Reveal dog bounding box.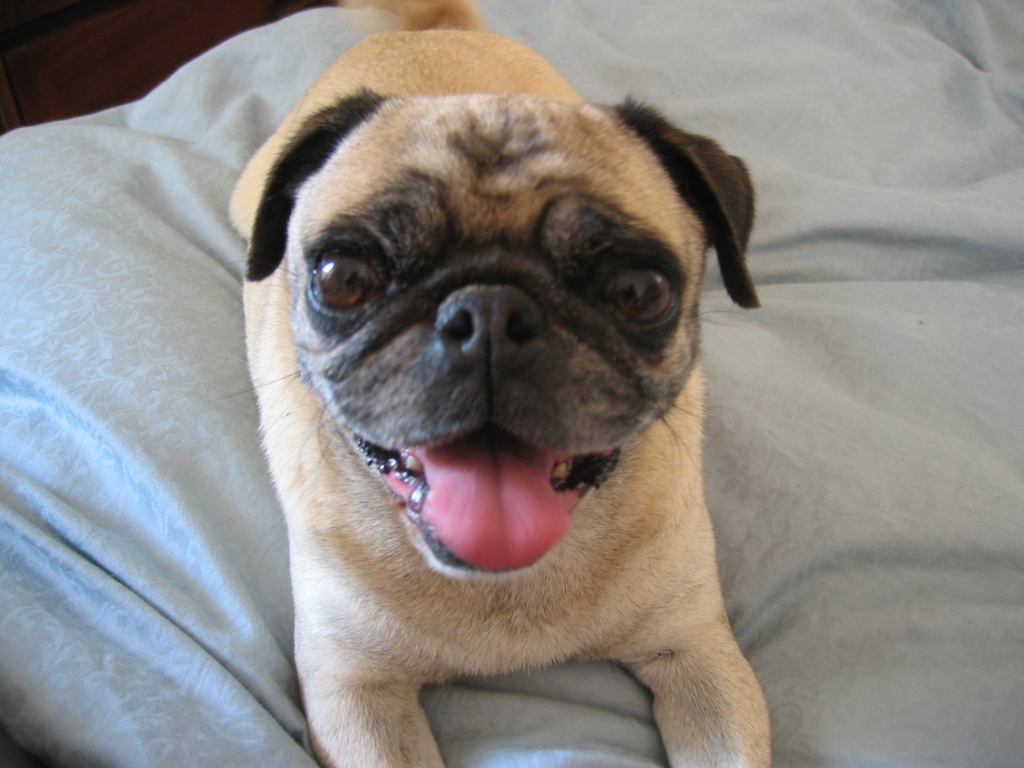
Revealed: l=224, t=0, r=772, b=767.
